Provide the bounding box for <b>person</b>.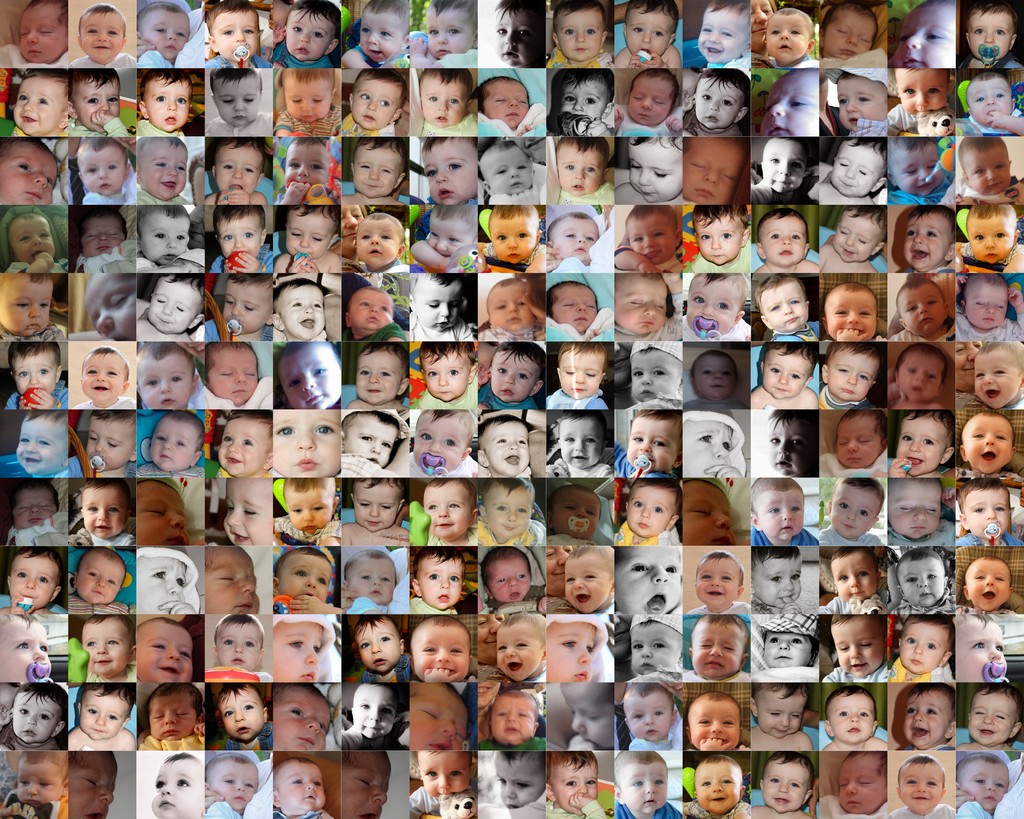
[left=751, top=0, right=779, bottom=65].
